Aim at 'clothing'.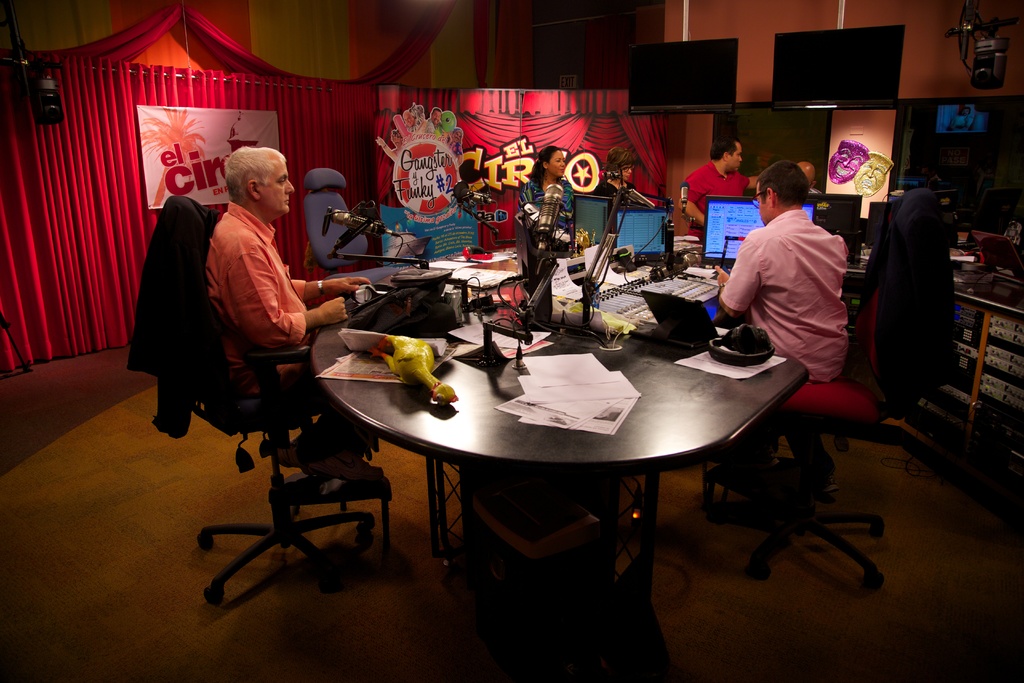
Aimed at (204,199,381,451).
